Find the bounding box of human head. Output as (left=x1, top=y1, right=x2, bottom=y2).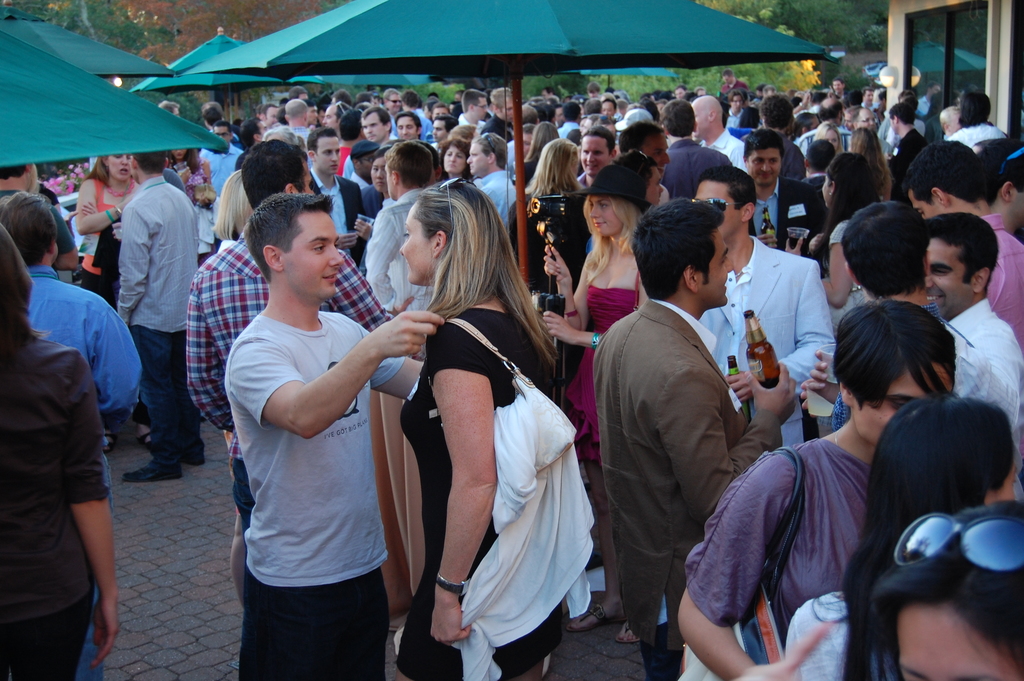
(left=633, top=193, right=732, bottom=314).
